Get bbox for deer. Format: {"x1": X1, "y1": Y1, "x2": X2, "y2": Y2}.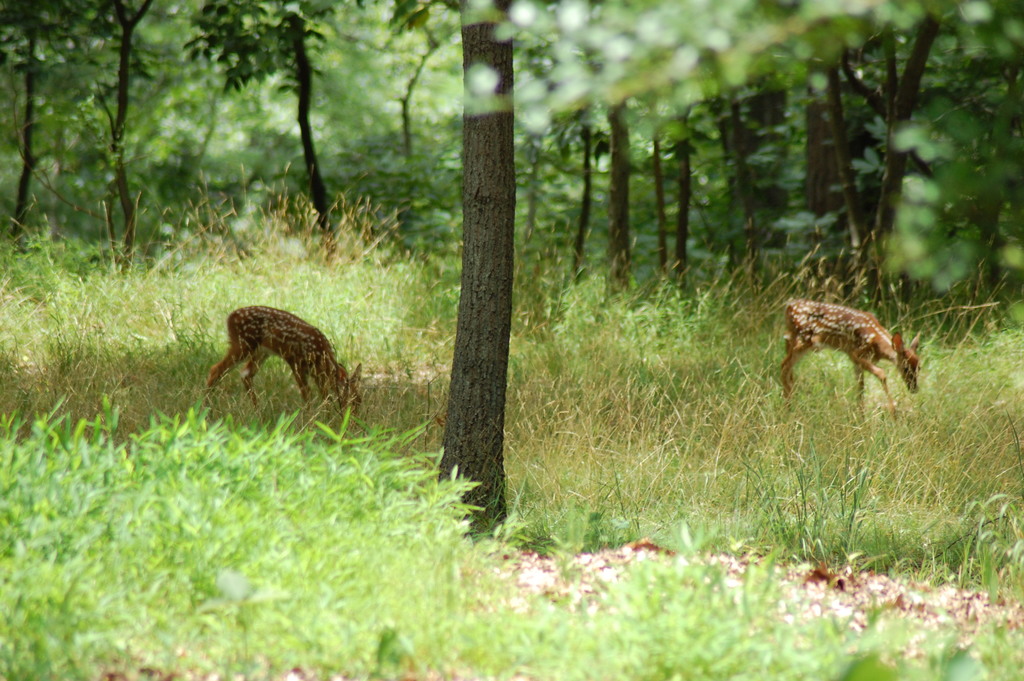
{"x1": 204, "y1": 308, "x2": 356, "y2": 430}.
